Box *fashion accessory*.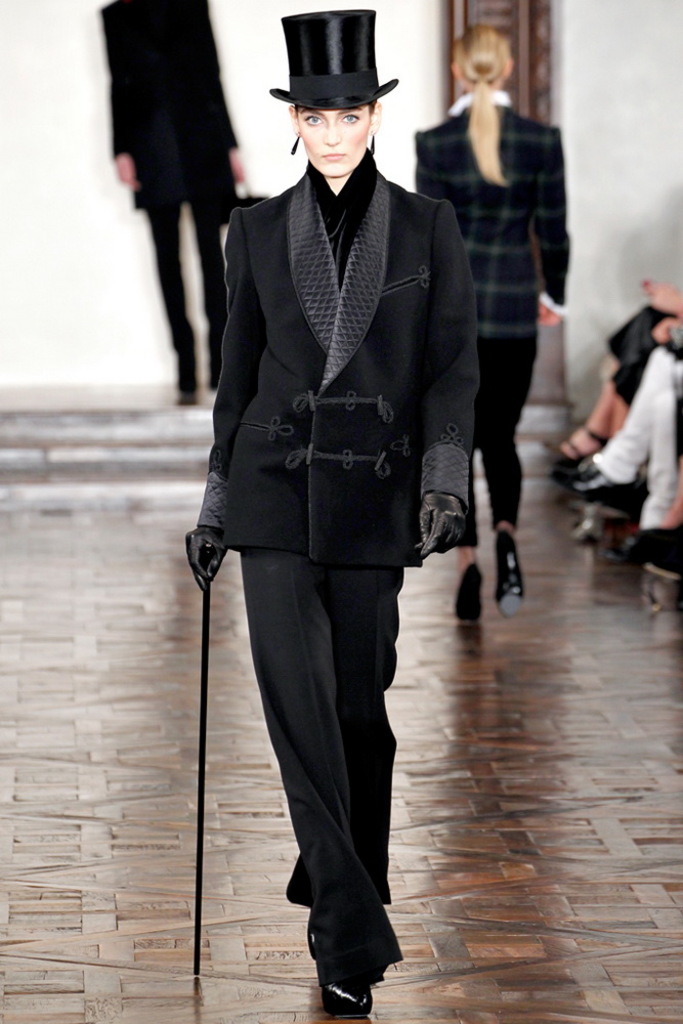
<region>271, 6, 401, 105</region>.
